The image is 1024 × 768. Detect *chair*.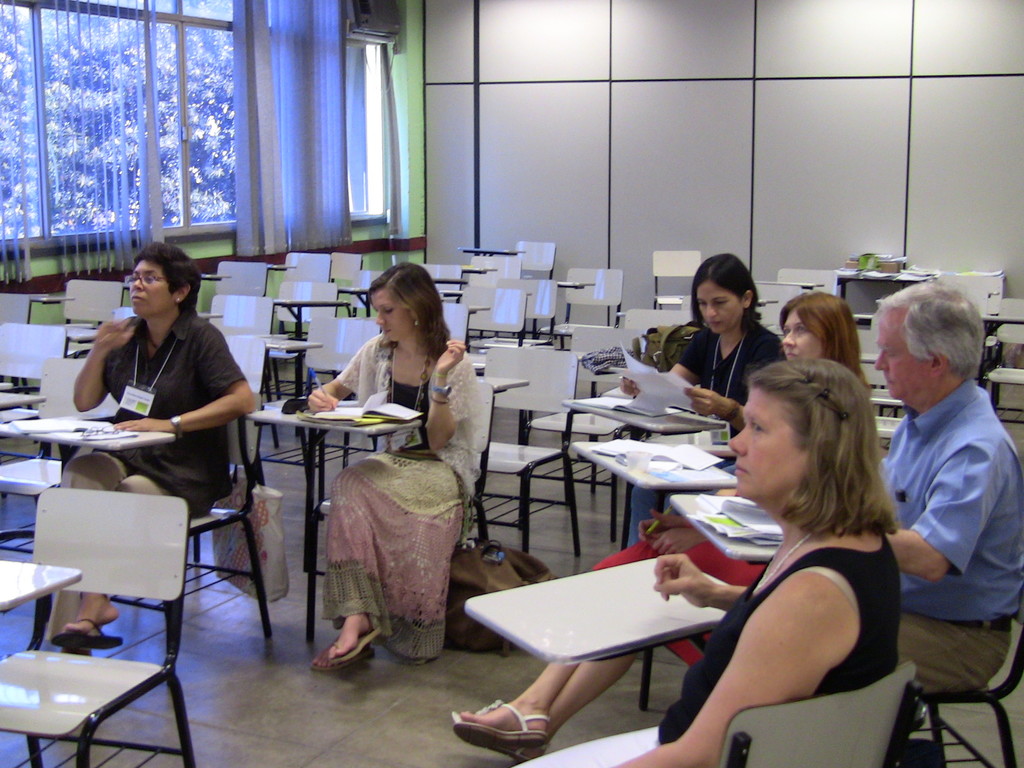
Detection: 461:289:528:342.
